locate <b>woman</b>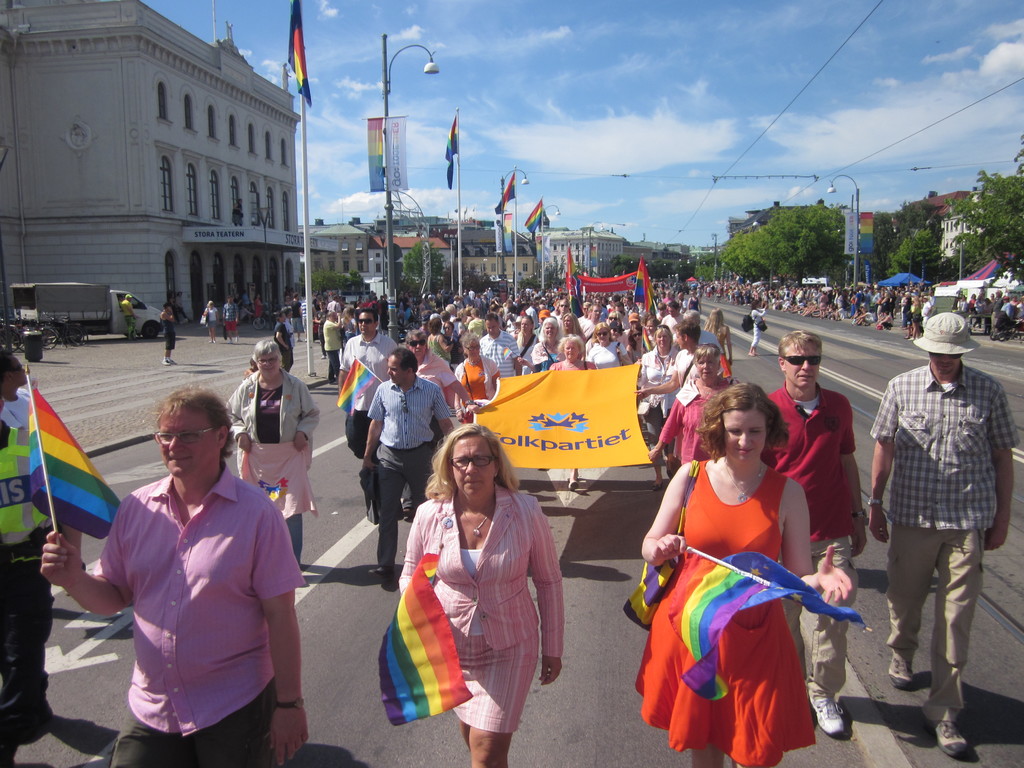
box(637, 324, 678, 490)
